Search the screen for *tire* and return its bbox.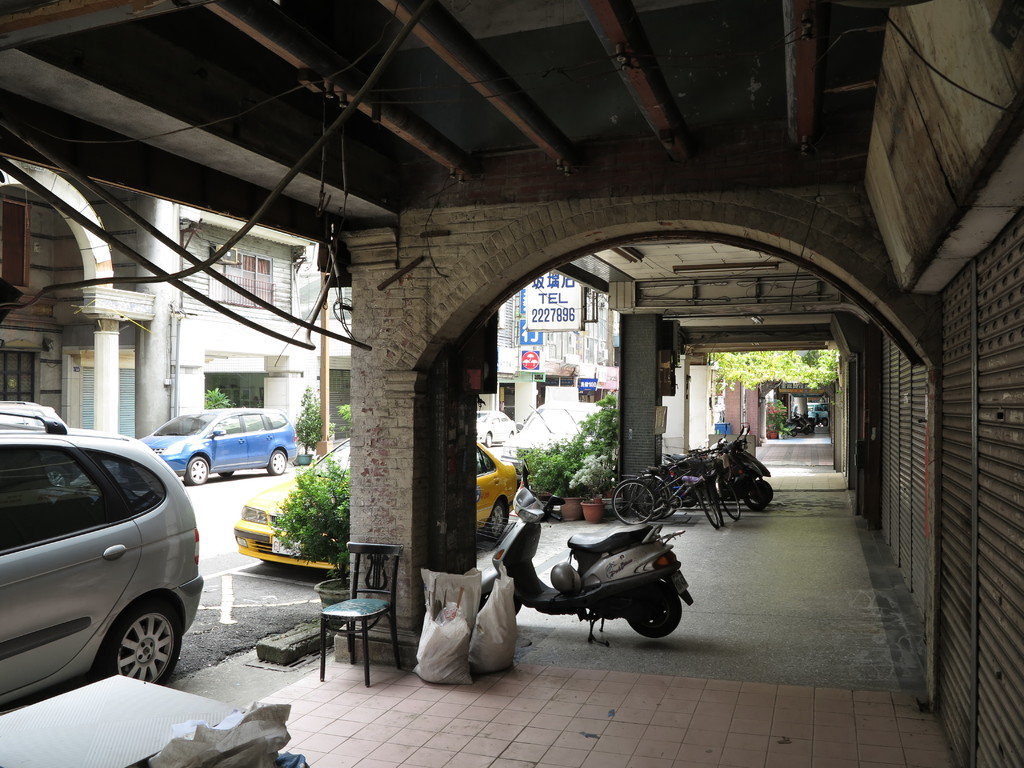
Found: [x1=79, y1=591, x2=172, y2=700].
